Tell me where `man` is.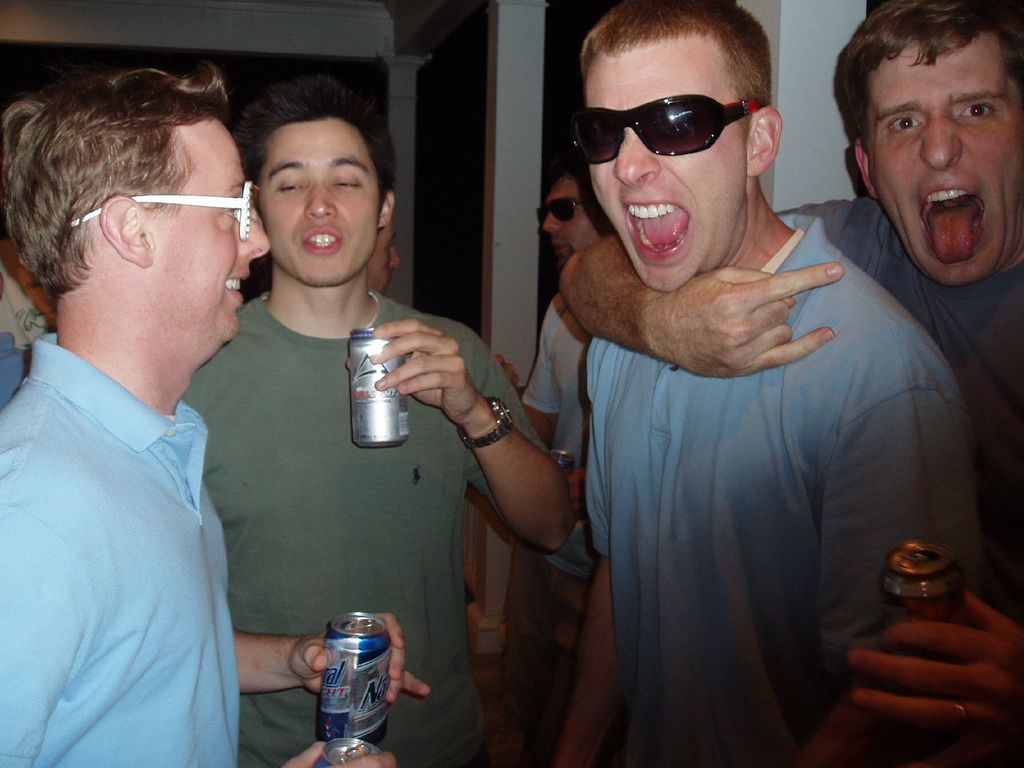
`man` is at rect(169, 71, 580, 767).
